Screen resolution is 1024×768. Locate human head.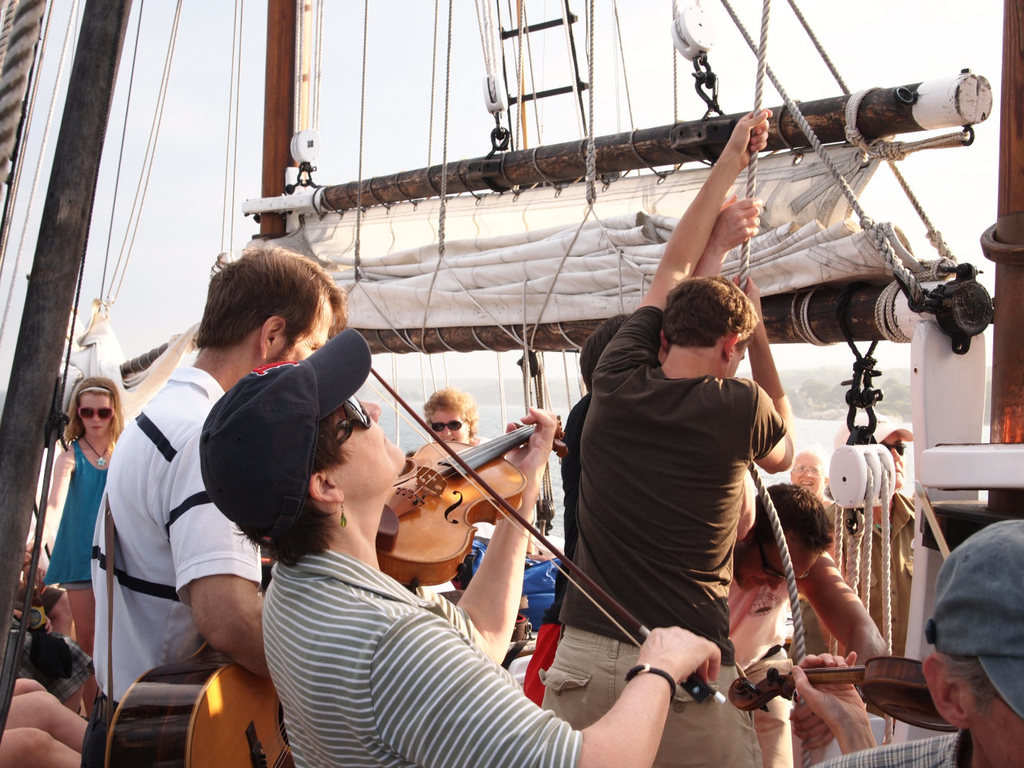
rect(790, 442, 827, 492).
